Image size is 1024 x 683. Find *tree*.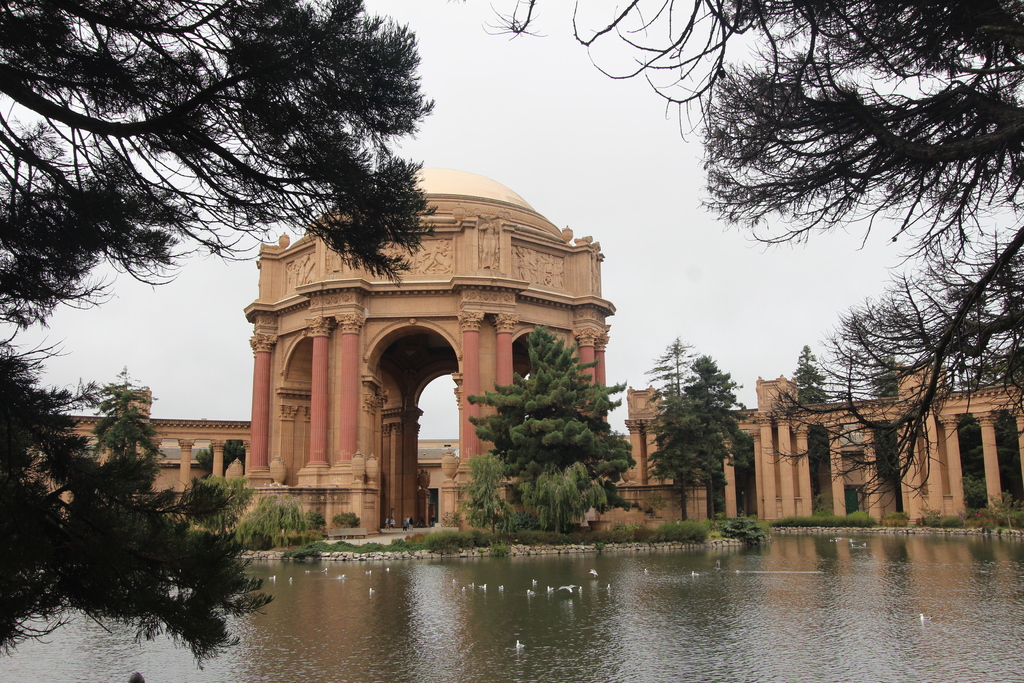
pyautogui.locateOnScreen(528, 461, 602, 534).
